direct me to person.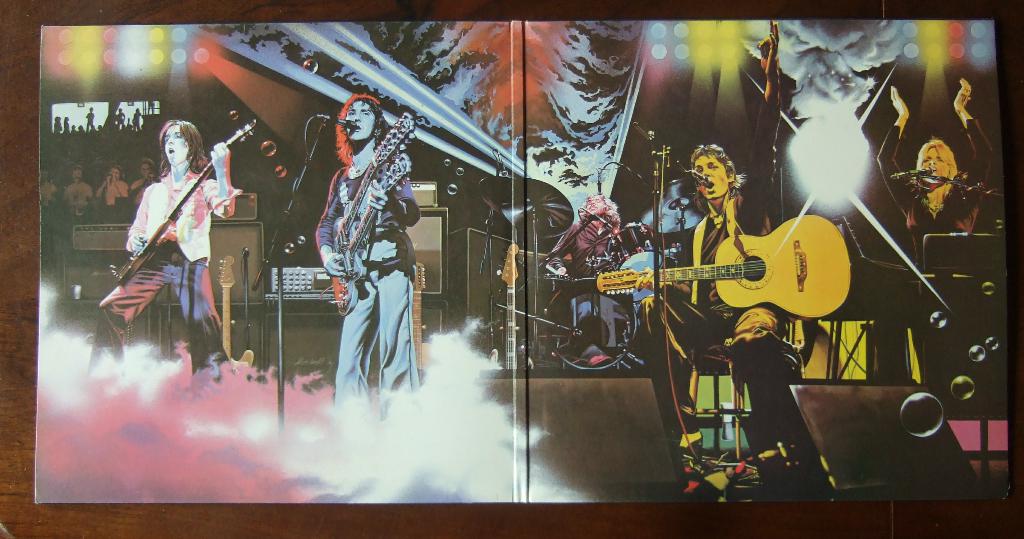
Direction: 634 145 844 498.
